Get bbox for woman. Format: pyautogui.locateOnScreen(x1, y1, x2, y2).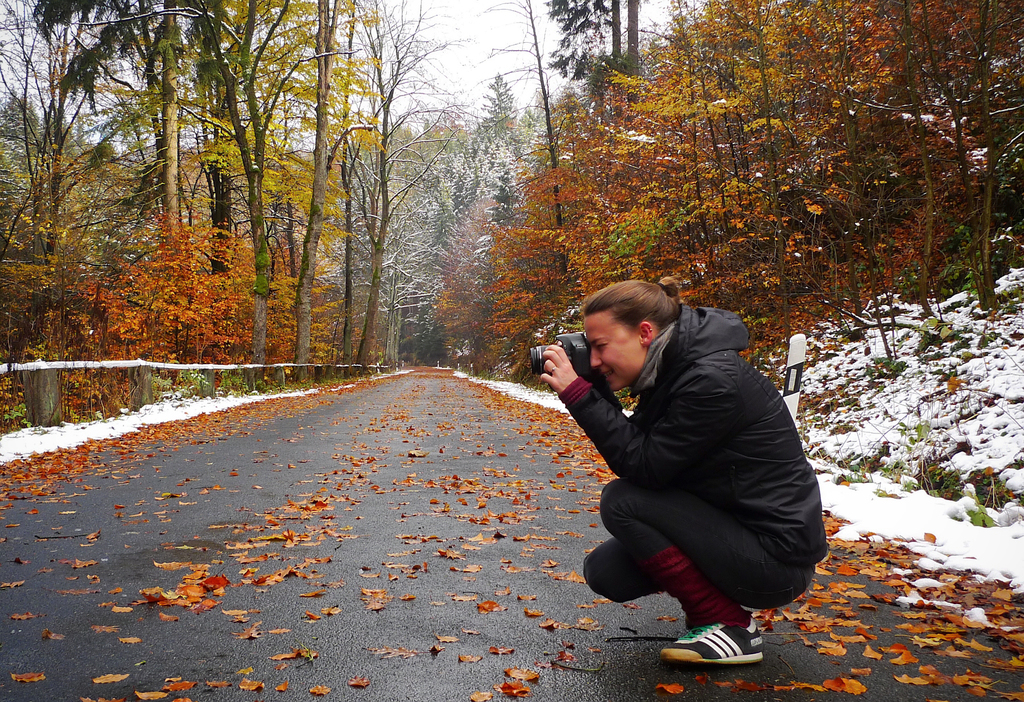
pyautogui.locateOnScreen(549, 265, 820, 679).
